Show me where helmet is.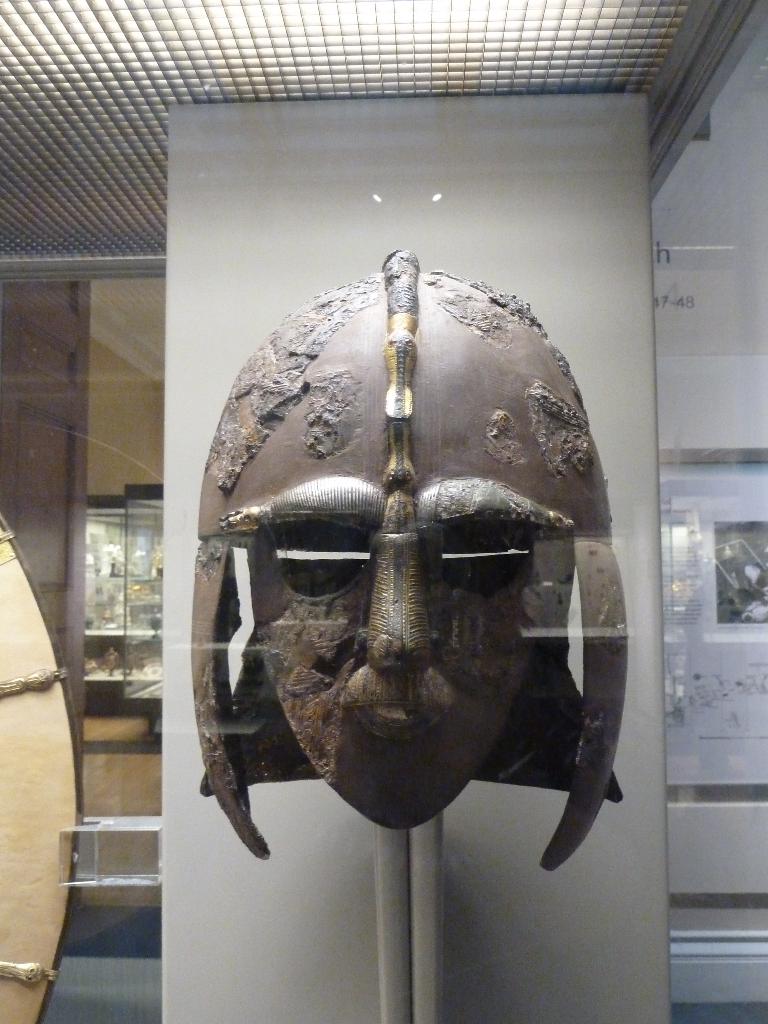
helmet is at select_region(145, 264, 658, 863).
